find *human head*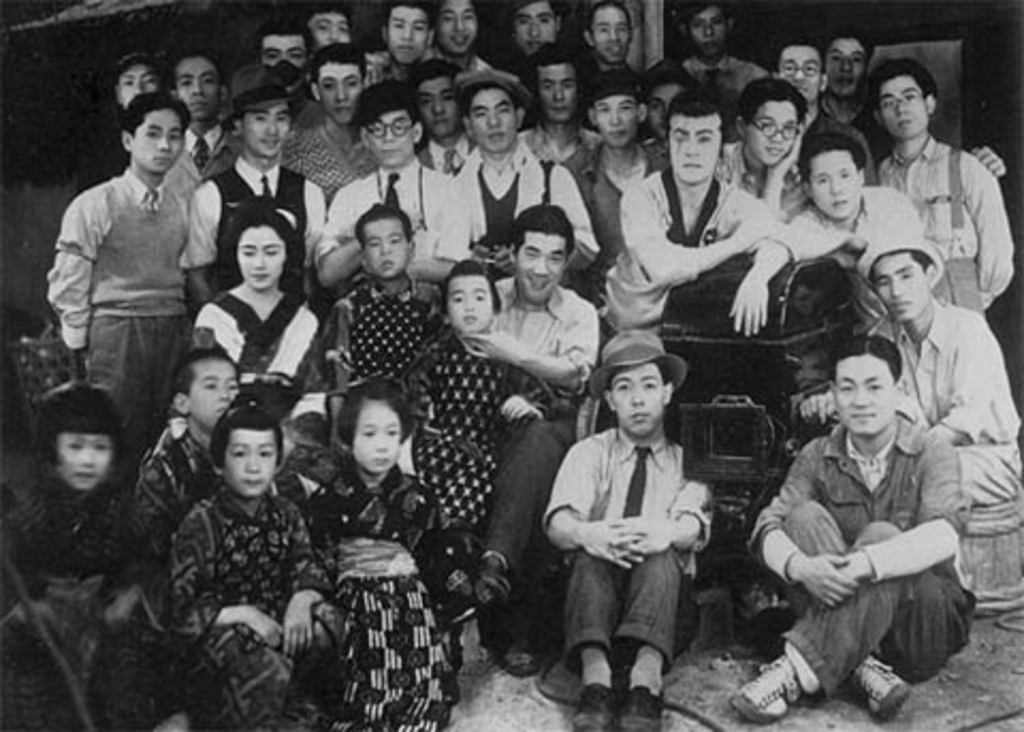
(309,45,369,124)
